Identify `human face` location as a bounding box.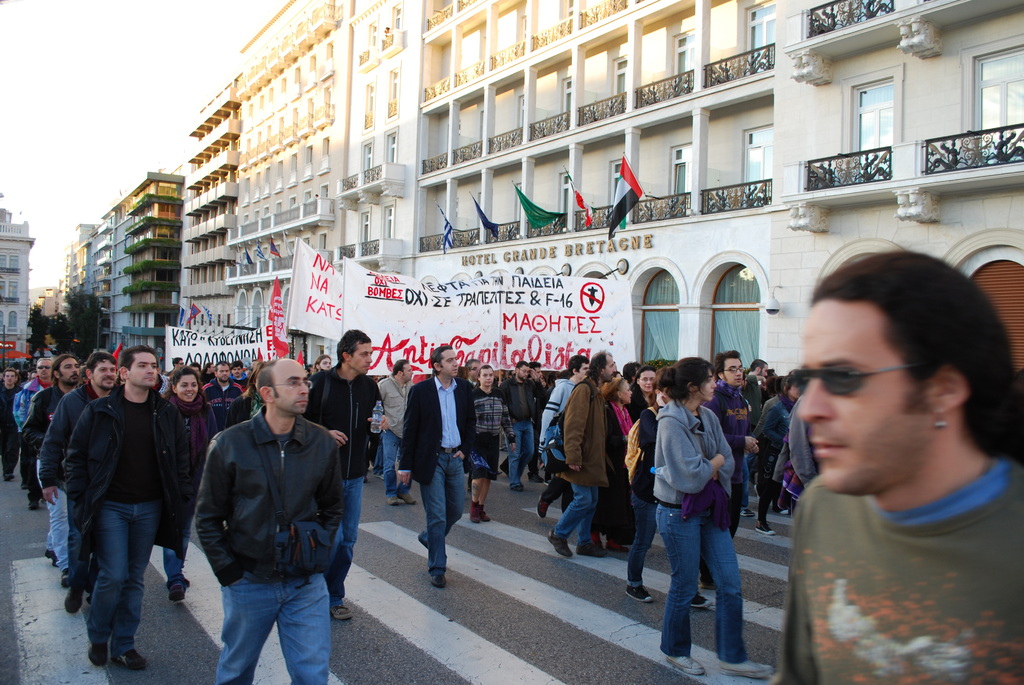
(64, 362, 83, 386).
